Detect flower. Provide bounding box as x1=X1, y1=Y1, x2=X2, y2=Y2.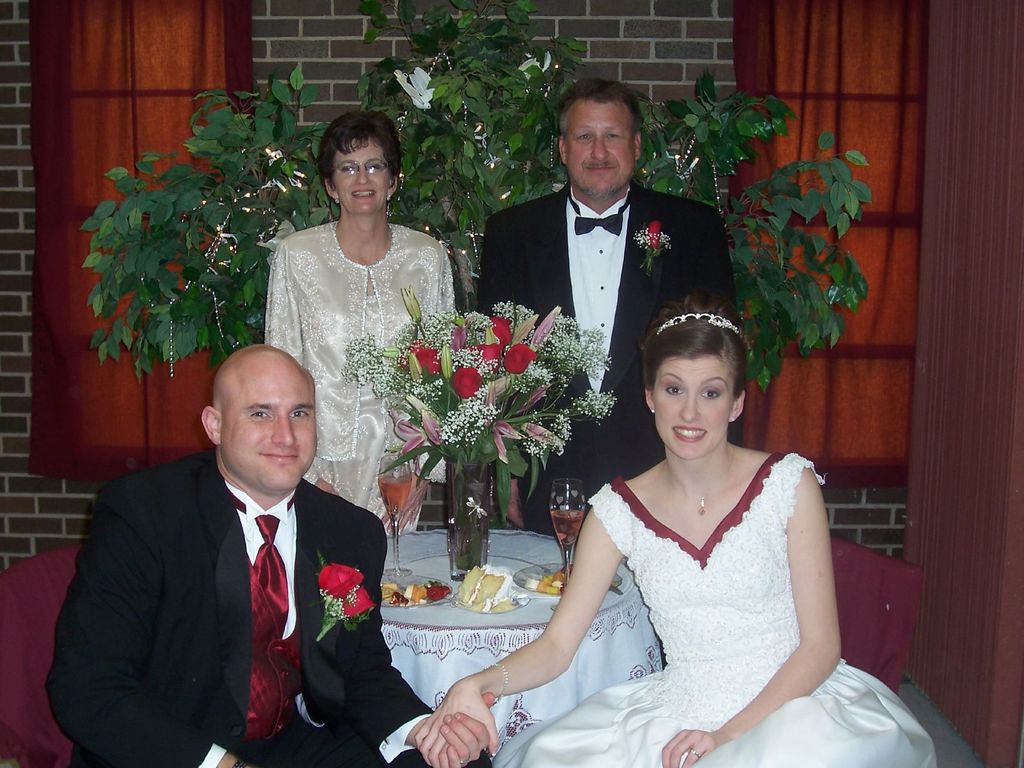
x1=496, y1=371, x2=509, y2=396.
